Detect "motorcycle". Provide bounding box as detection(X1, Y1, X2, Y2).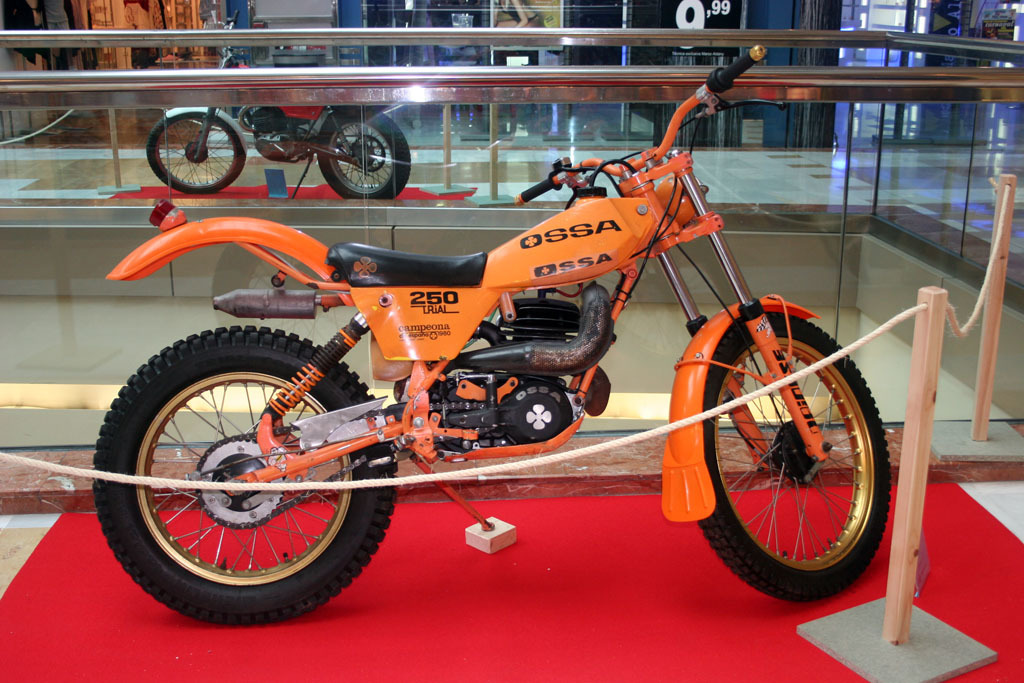
detection(147, 9, 406, 202).
